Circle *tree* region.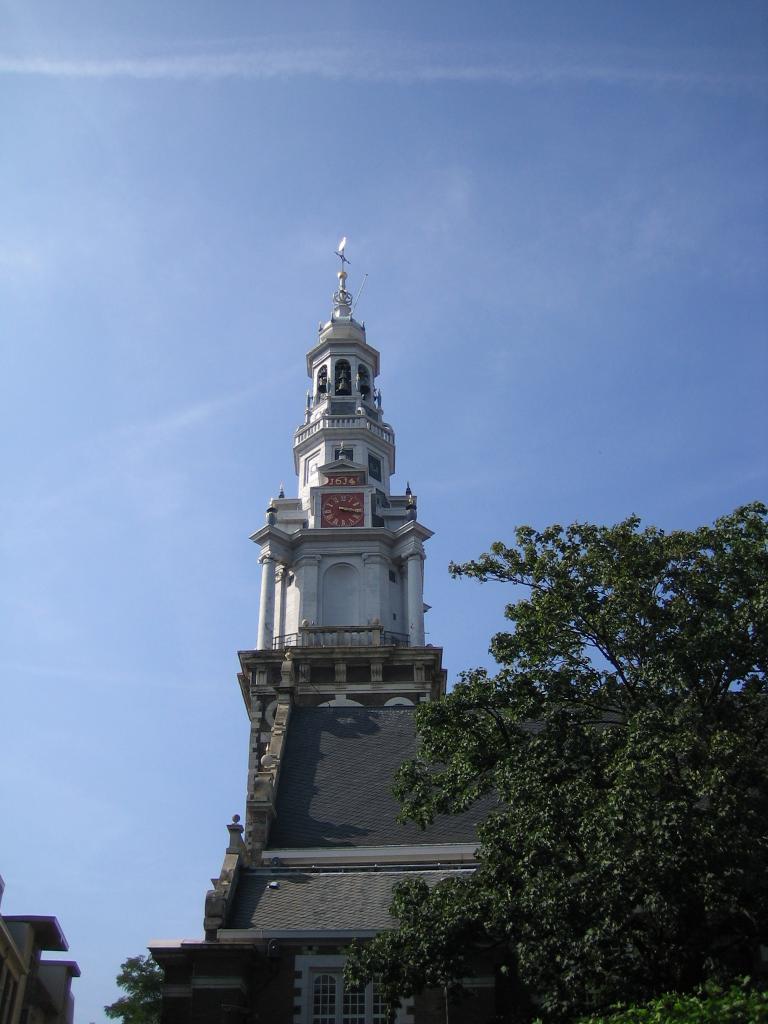
Region: locate(341, 500, 767, 1023).
